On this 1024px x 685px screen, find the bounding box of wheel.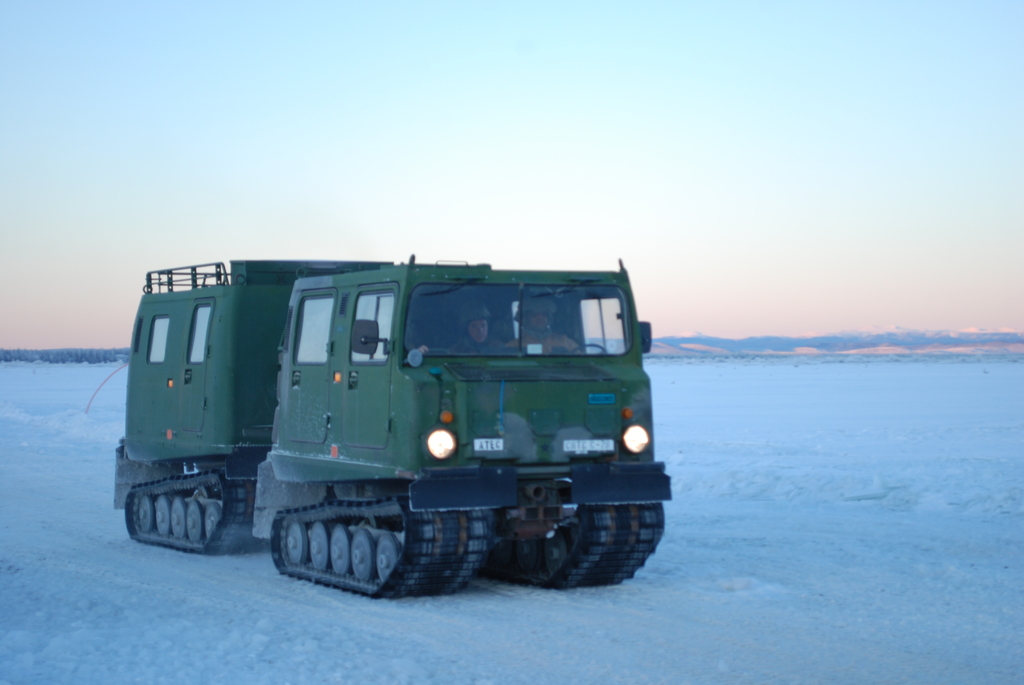
Bounding box: [140, 492, 152, 531].
